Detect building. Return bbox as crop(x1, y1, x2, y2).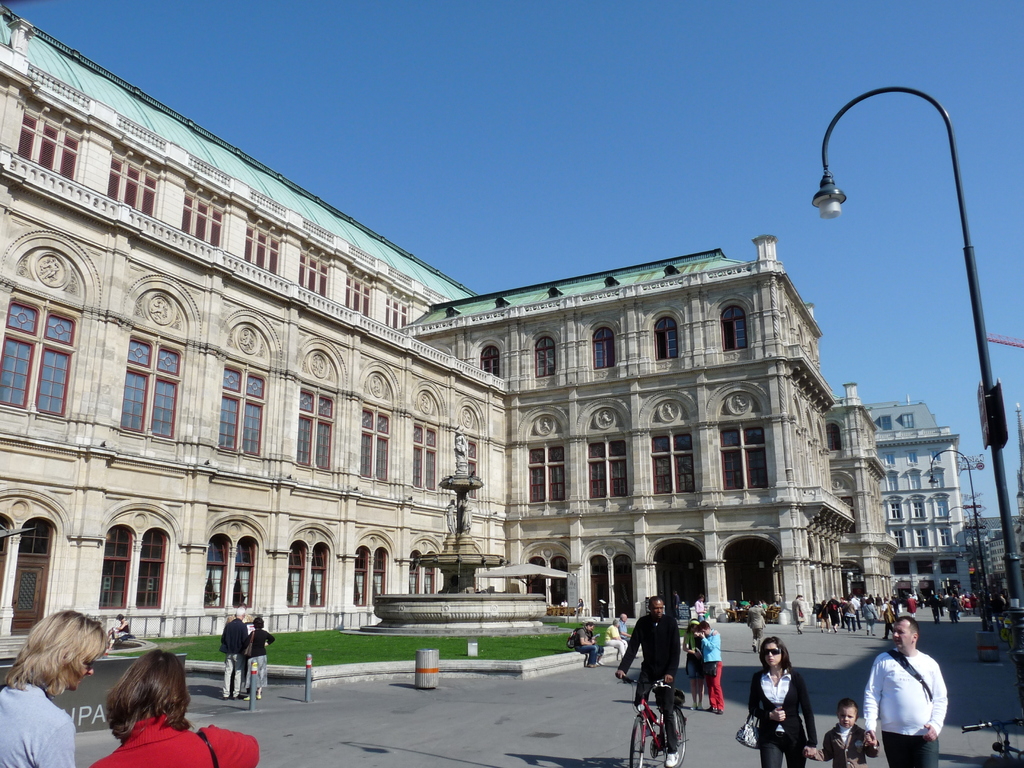
crop(0, 0, 893, 669).
